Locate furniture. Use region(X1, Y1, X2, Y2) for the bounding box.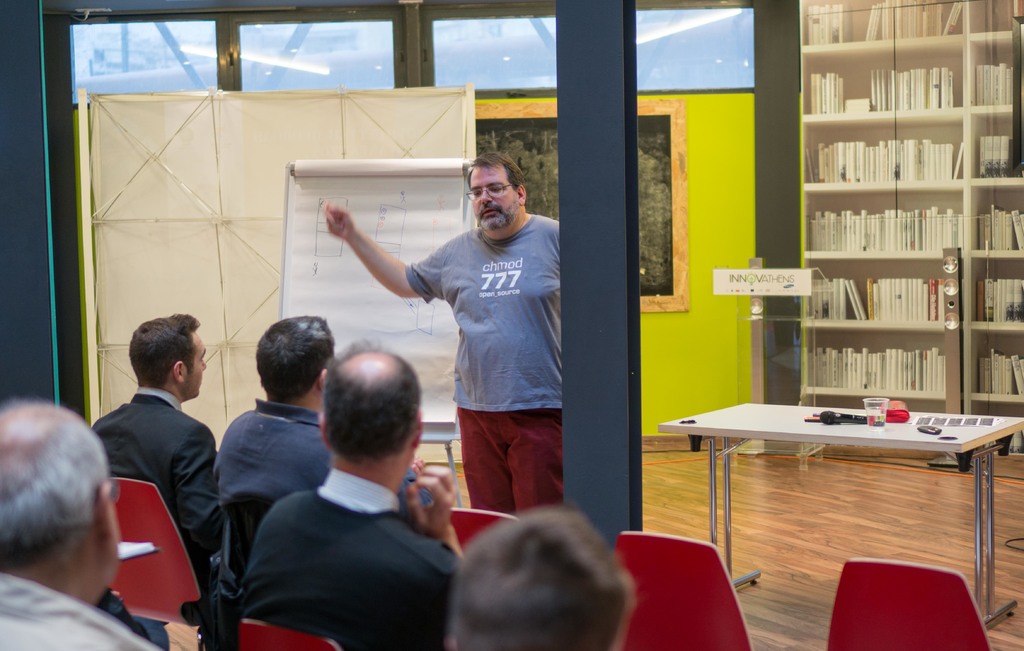
region(447, 503, 518, 553).
